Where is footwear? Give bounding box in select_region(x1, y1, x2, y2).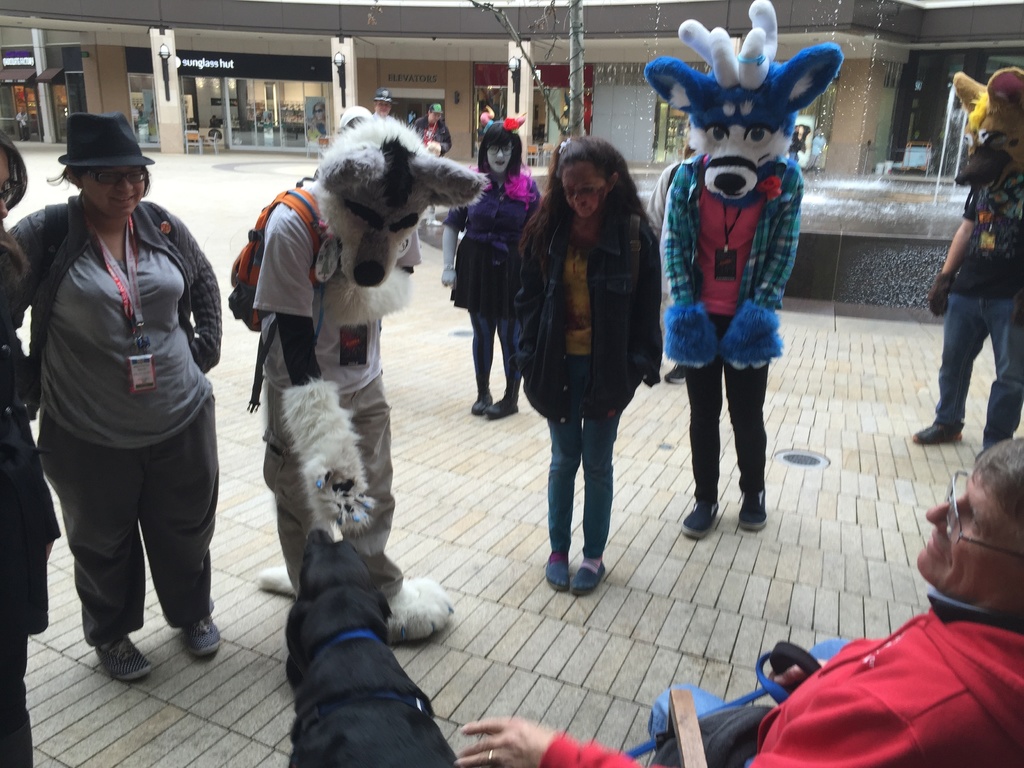
select_region(570, 557, 607, 590).
